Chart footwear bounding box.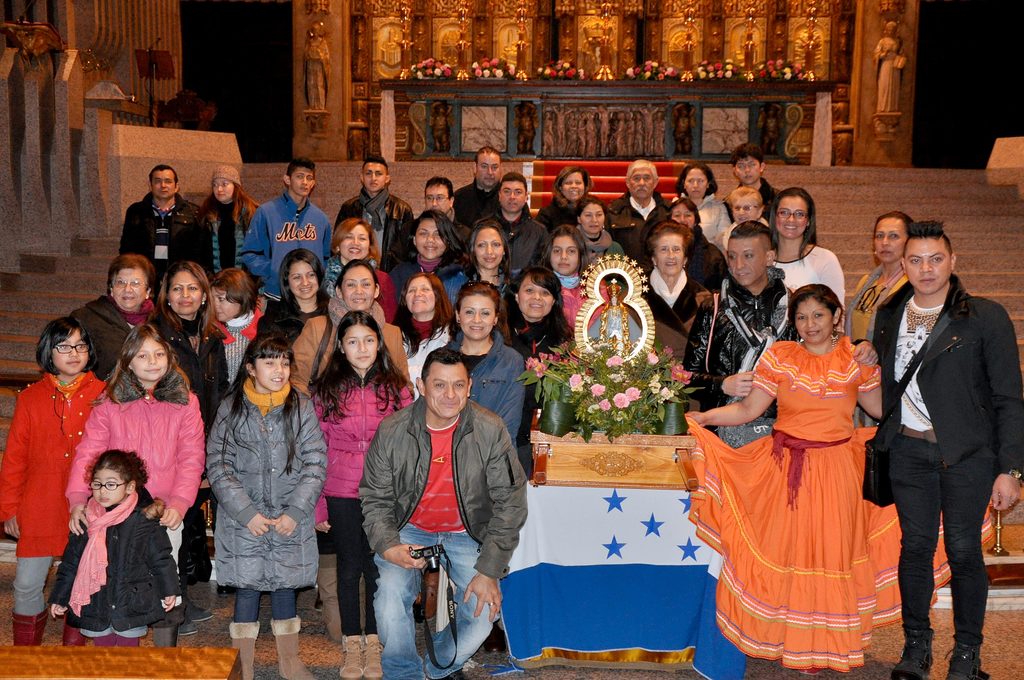
Charted: [x1=340, y1=636, x2=383, y2=679].
